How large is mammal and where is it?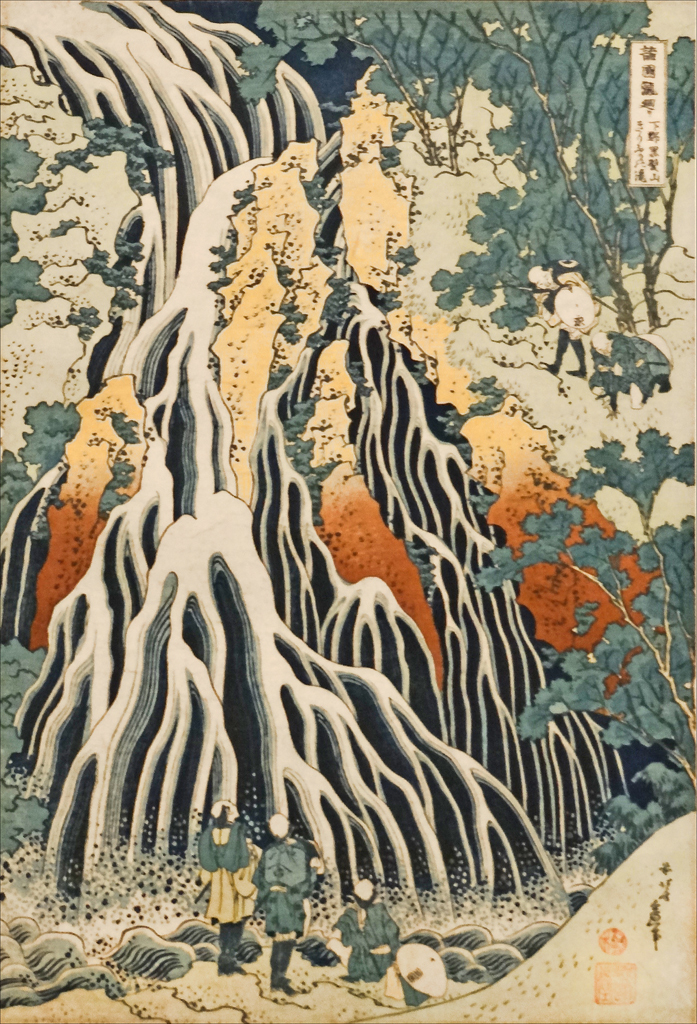
Bounding box: rect(549, 269, 590, 372).
